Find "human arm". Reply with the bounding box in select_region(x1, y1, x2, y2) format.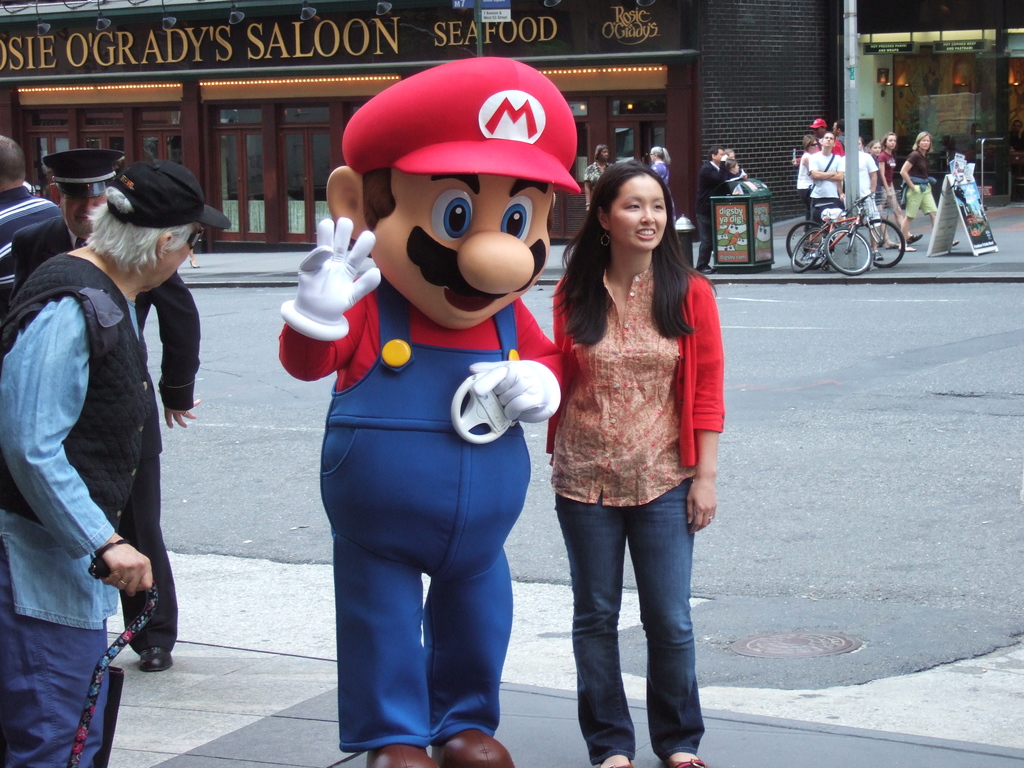
select_region(583, 170, 593, 212).
